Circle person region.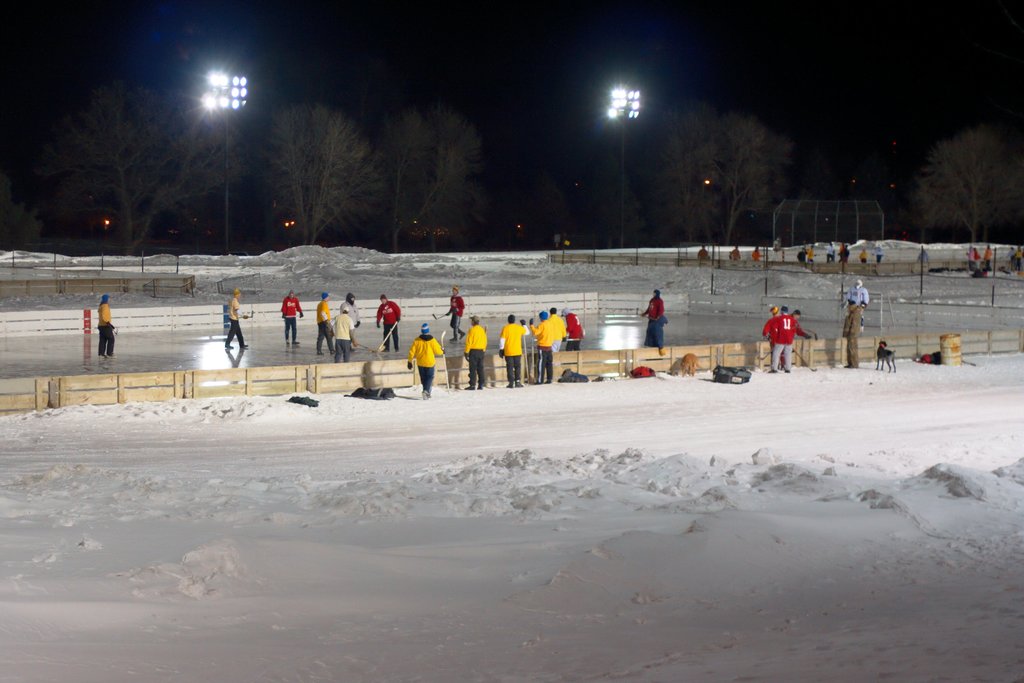
Region: locate(986, 247, 992, 273).
